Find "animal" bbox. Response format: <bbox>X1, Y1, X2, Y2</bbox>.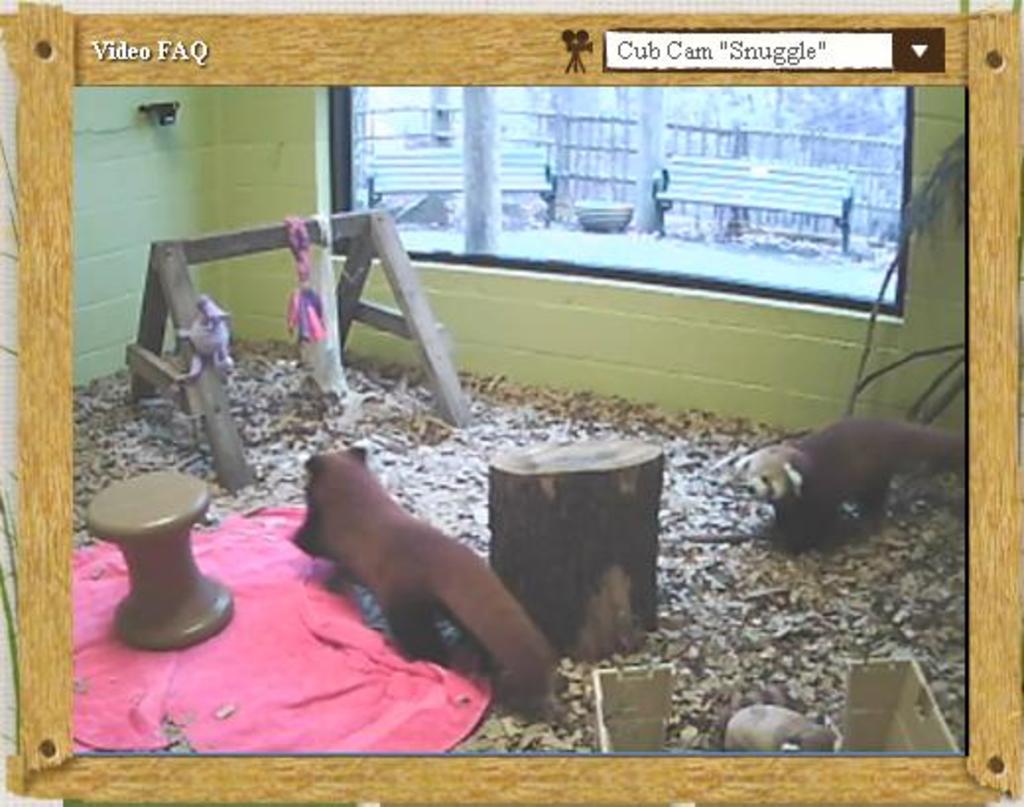
<bbox>165, 283, 234, 382</bbox>.
